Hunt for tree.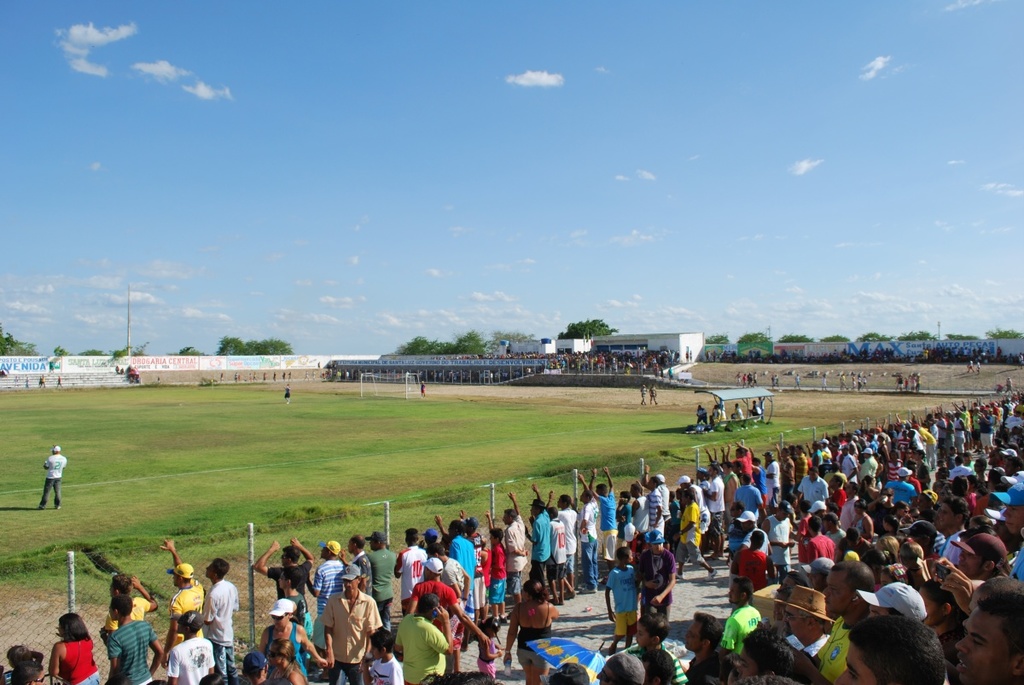
Hunted down at x1=940, y1=334, x2=976, y2=341.
